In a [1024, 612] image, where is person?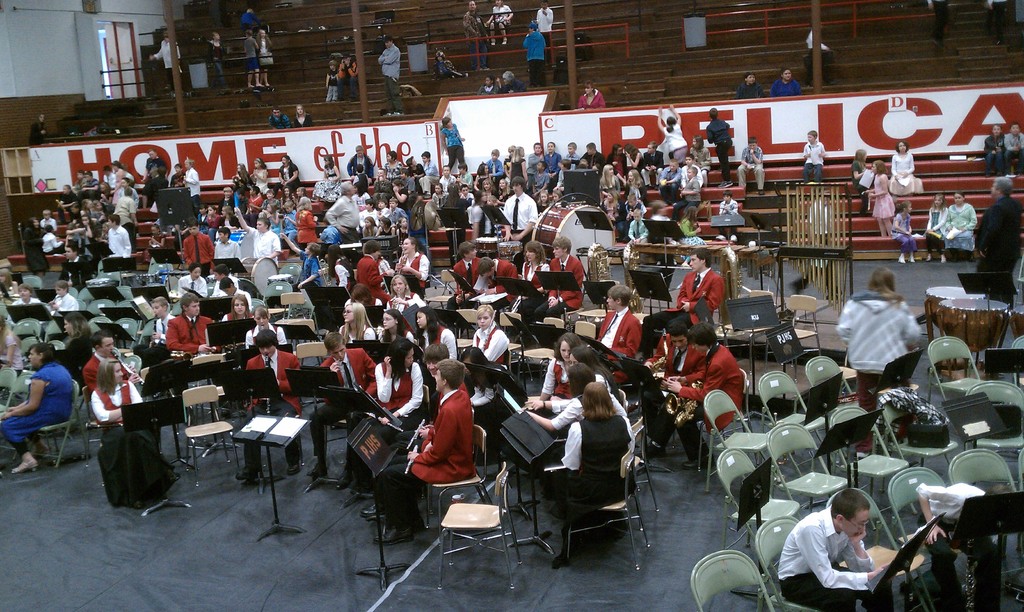
{"x1": 802, "y1": 127, "x2": 824, "y2": 186}.
